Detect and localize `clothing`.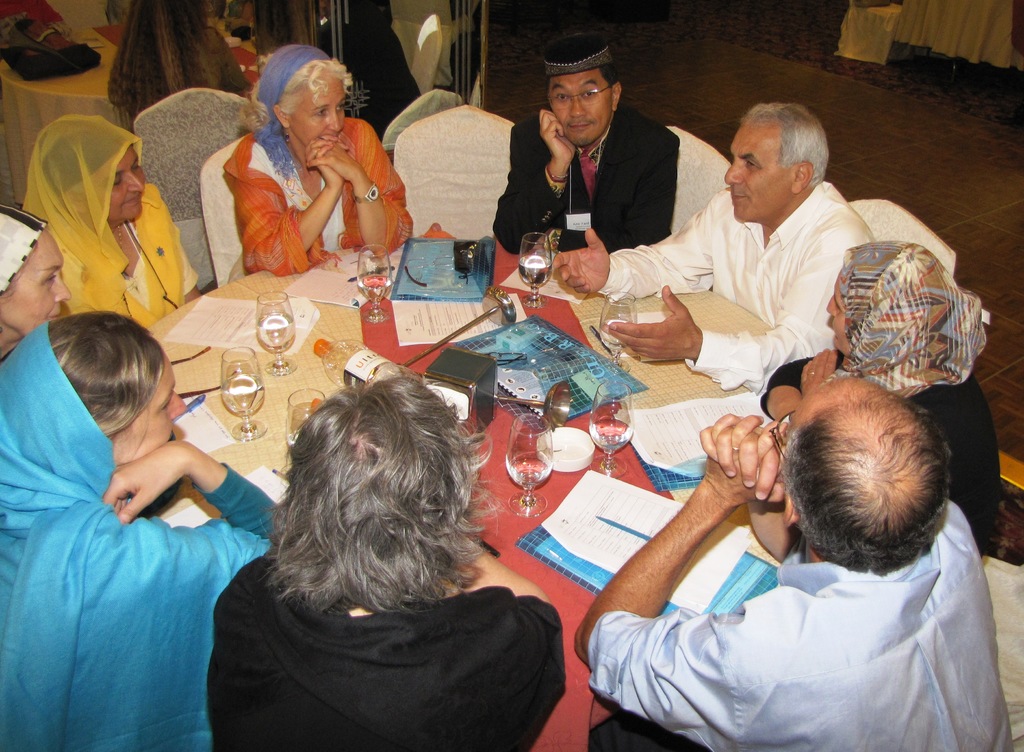
Localized at [21,116,193,325].
